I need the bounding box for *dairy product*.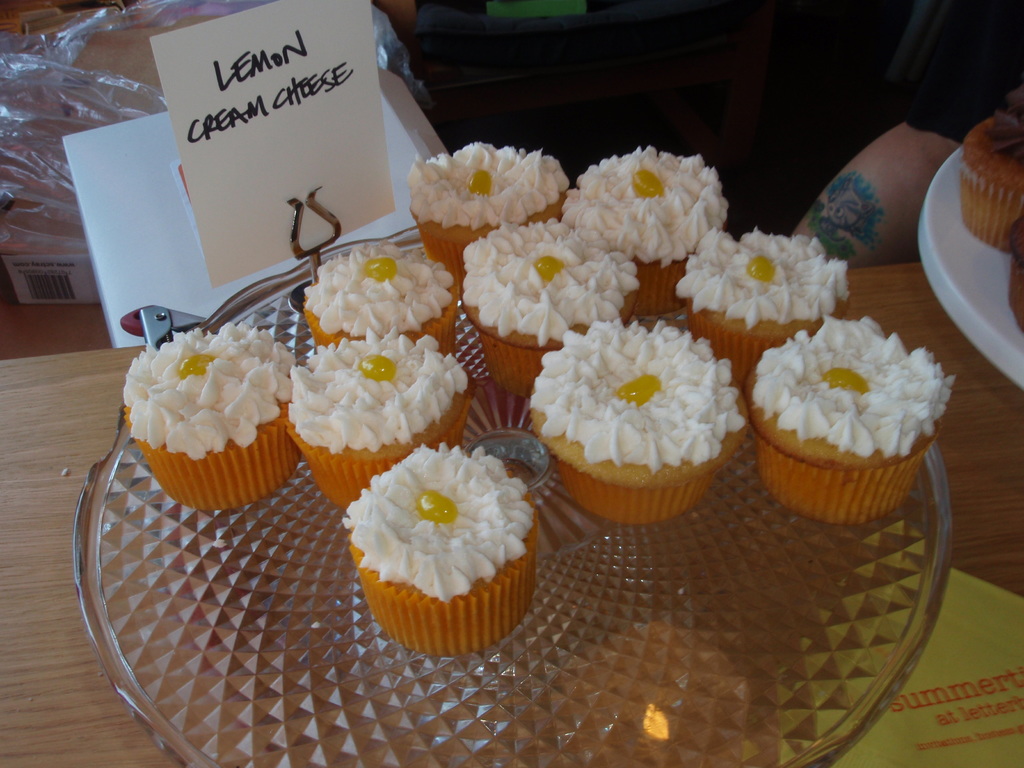
Here it is: (458, 220, 641, 404).
